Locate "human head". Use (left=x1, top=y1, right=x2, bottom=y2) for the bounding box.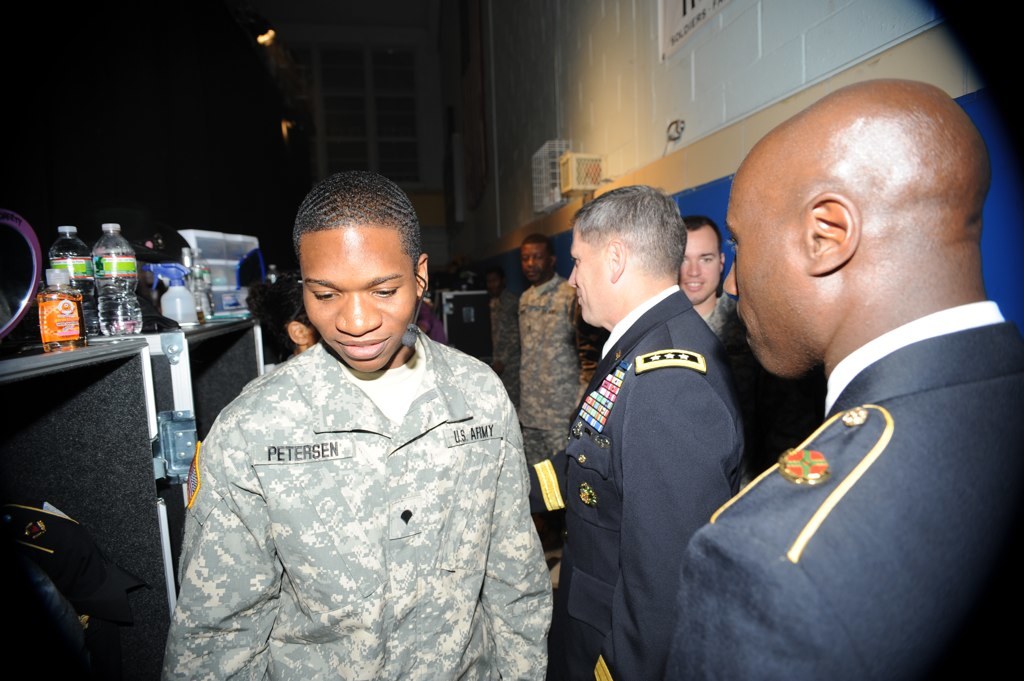
(left=517, top=232, right=558, bottom=283).
